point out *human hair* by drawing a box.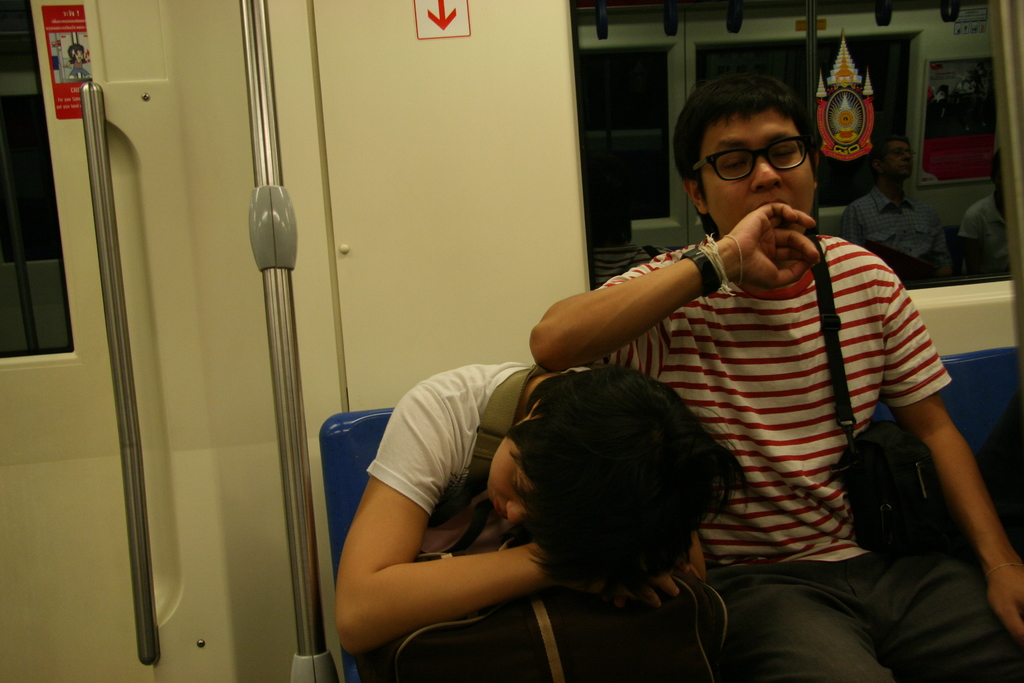
671 70 824 235.
